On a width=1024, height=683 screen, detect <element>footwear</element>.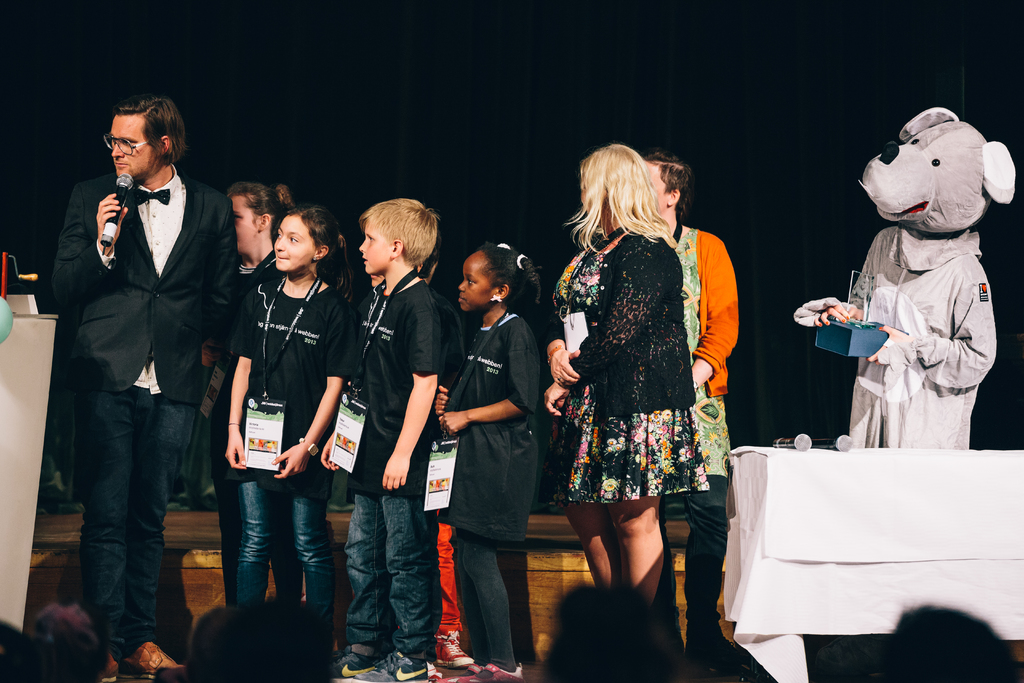
<region>118, 641, 187, 679</region>.
